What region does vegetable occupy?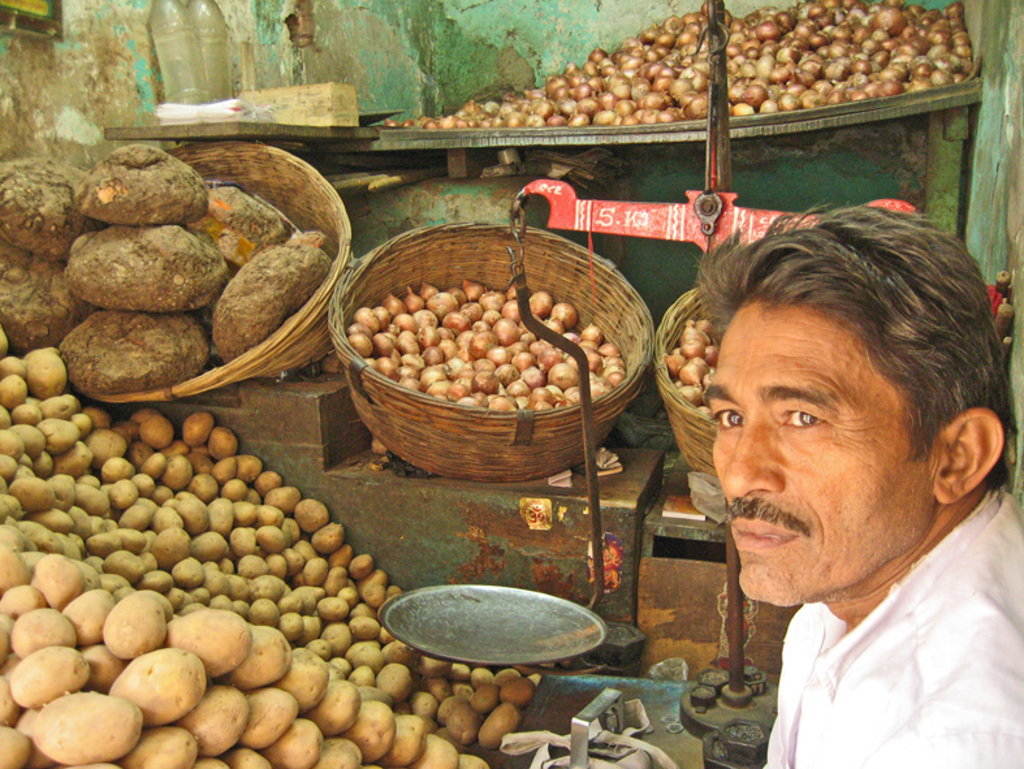
(x1=410, y1=692, x2=435, y2=720).
